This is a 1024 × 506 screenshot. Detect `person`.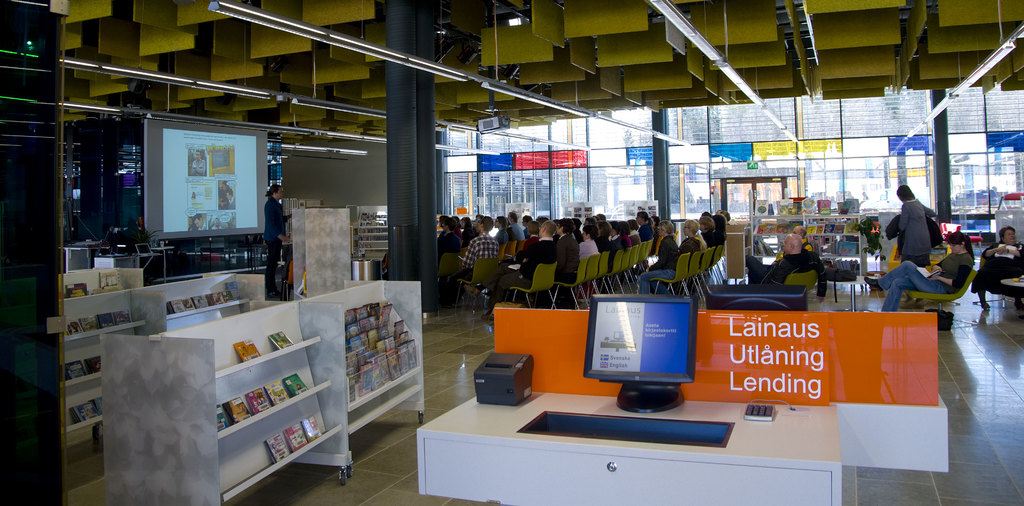
l=882, t=178, r=940, b=273.
